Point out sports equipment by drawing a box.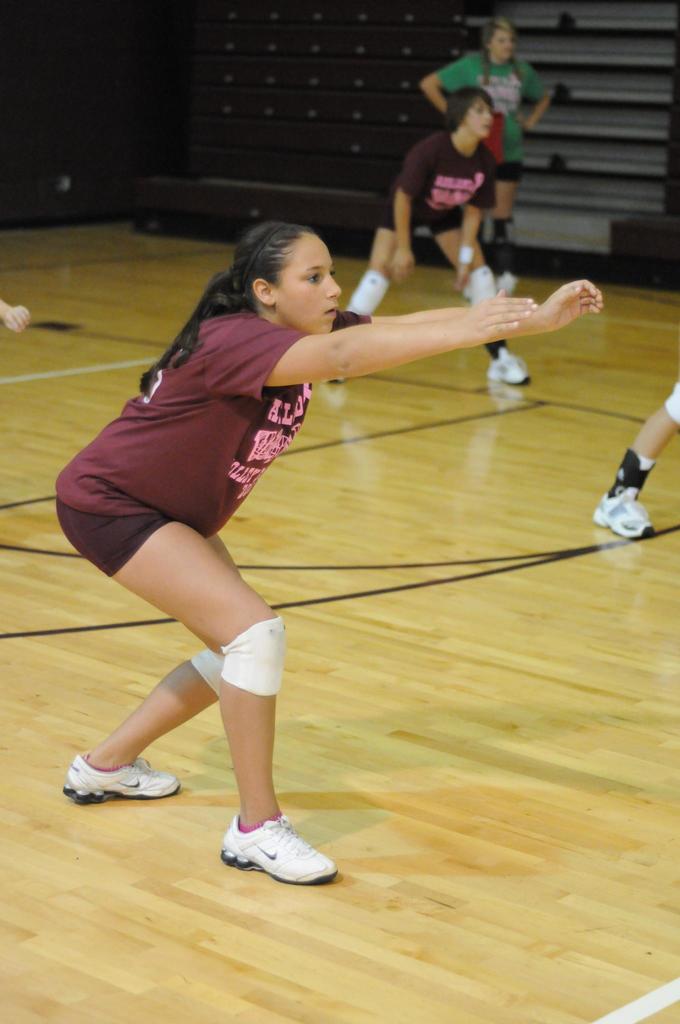
217:819:332:884.
